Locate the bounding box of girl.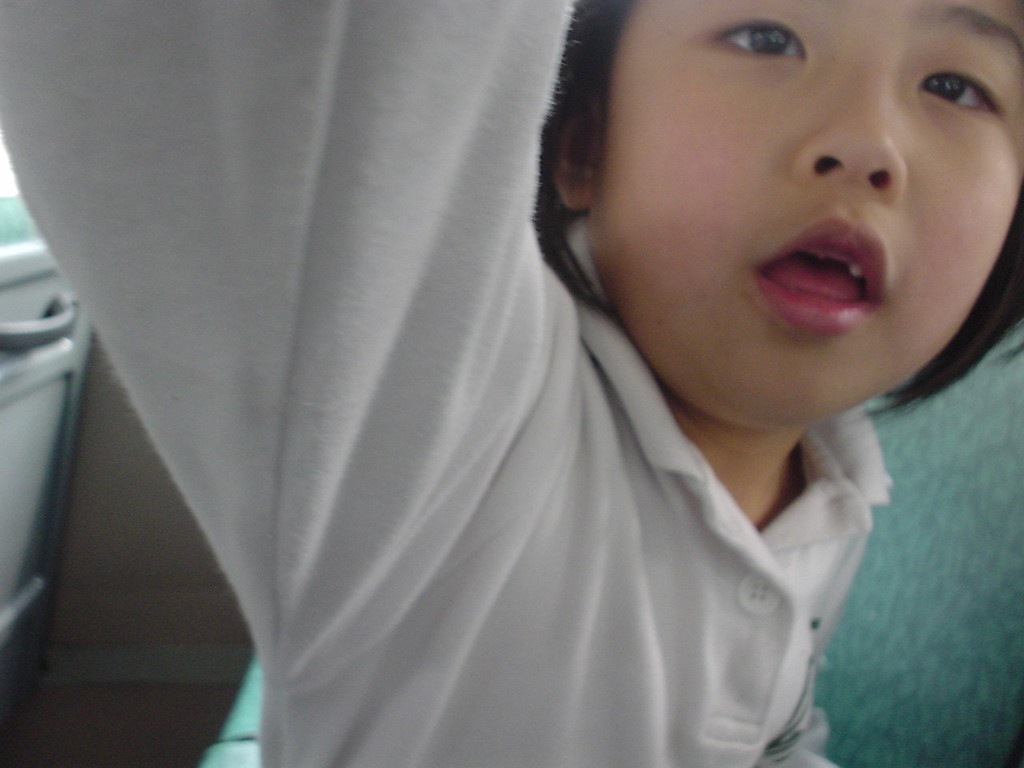
Bounding box: (0, 0, 1023, 767).
